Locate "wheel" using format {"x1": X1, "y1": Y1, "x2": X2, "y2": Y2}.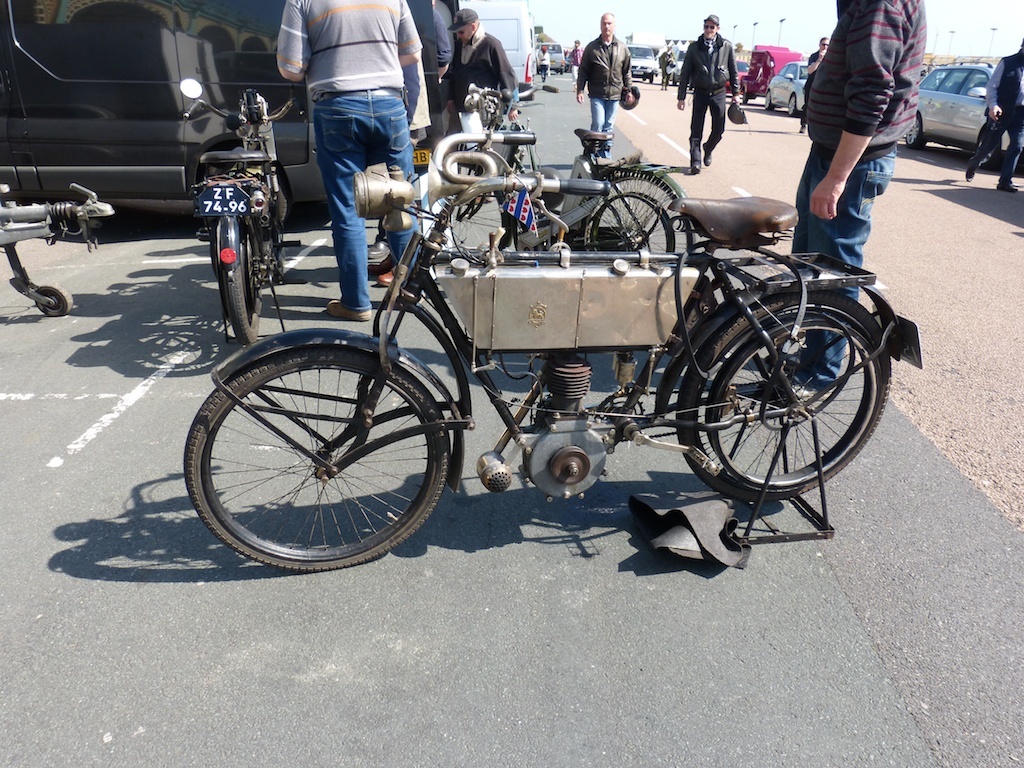
{"x1": 905, "y1": 114, "x2": 925, "y2": 150}.
